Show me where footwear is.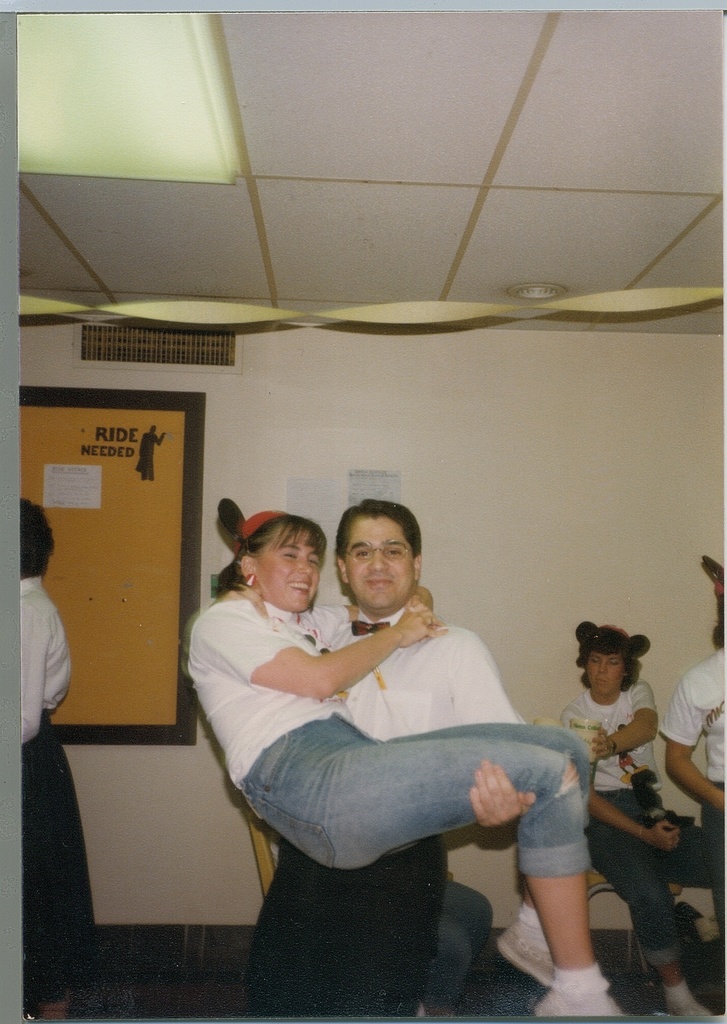
footwear is at rect(669, 1002, 712, 1021).
